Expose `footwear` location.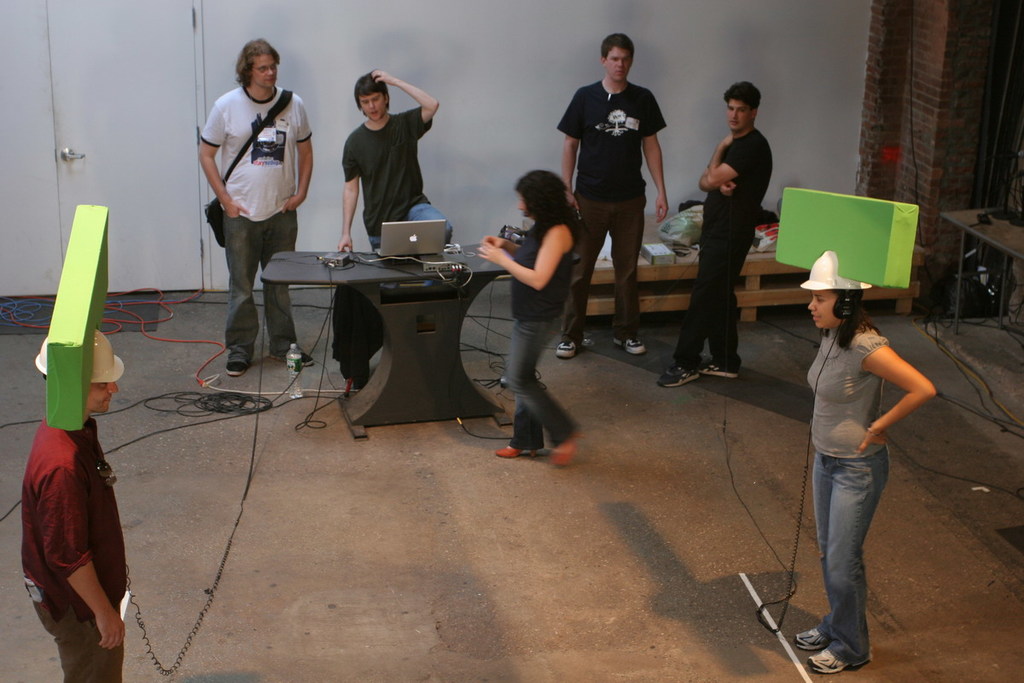
Exposed at bbox=[794, 629, 833, 651].
